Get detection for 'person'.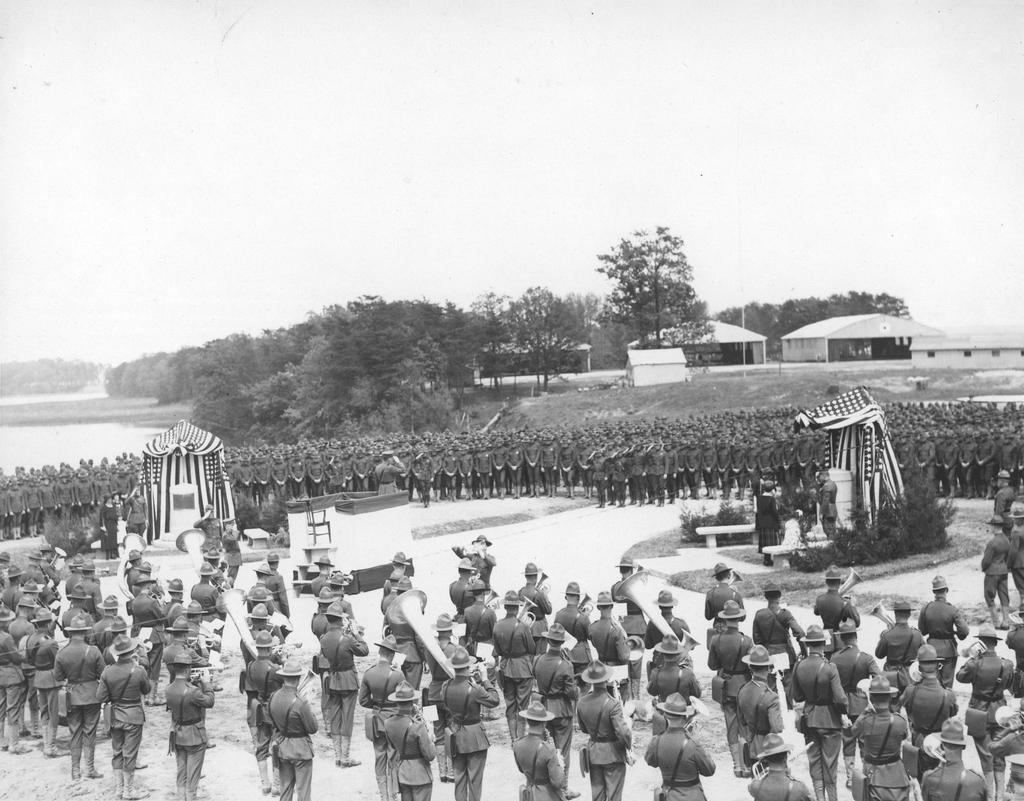
Detection: bbox=[788, 623, 850, 800].
